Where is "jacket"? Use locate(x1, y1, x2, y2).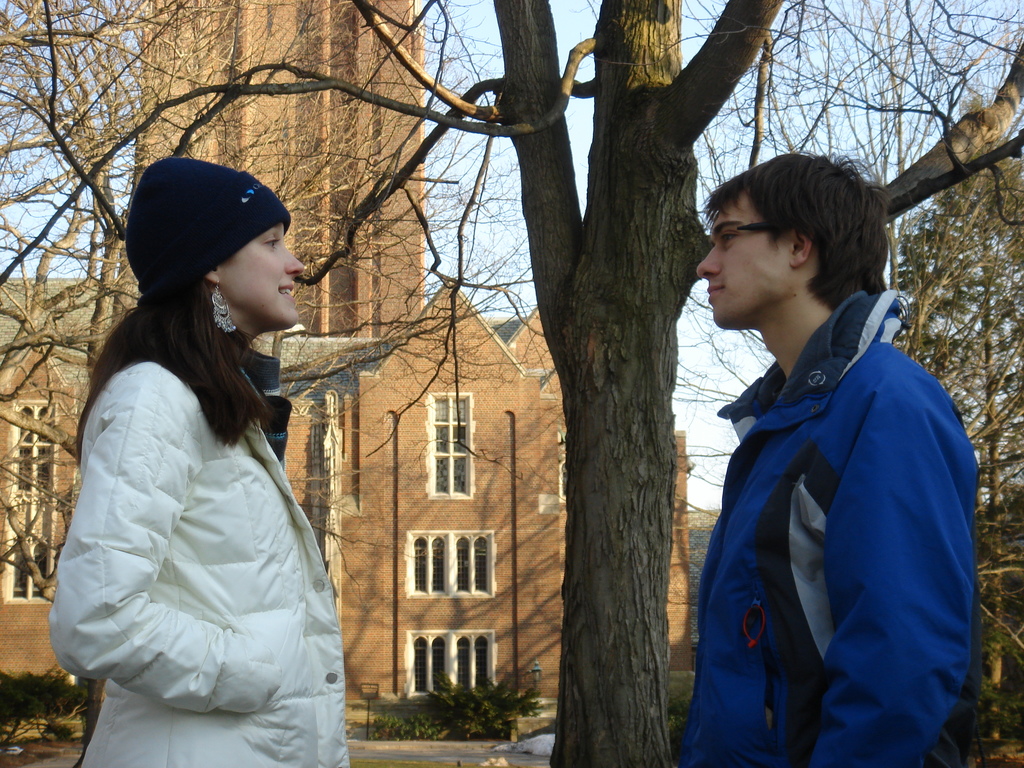
locate(54, 256, 354, 749).
